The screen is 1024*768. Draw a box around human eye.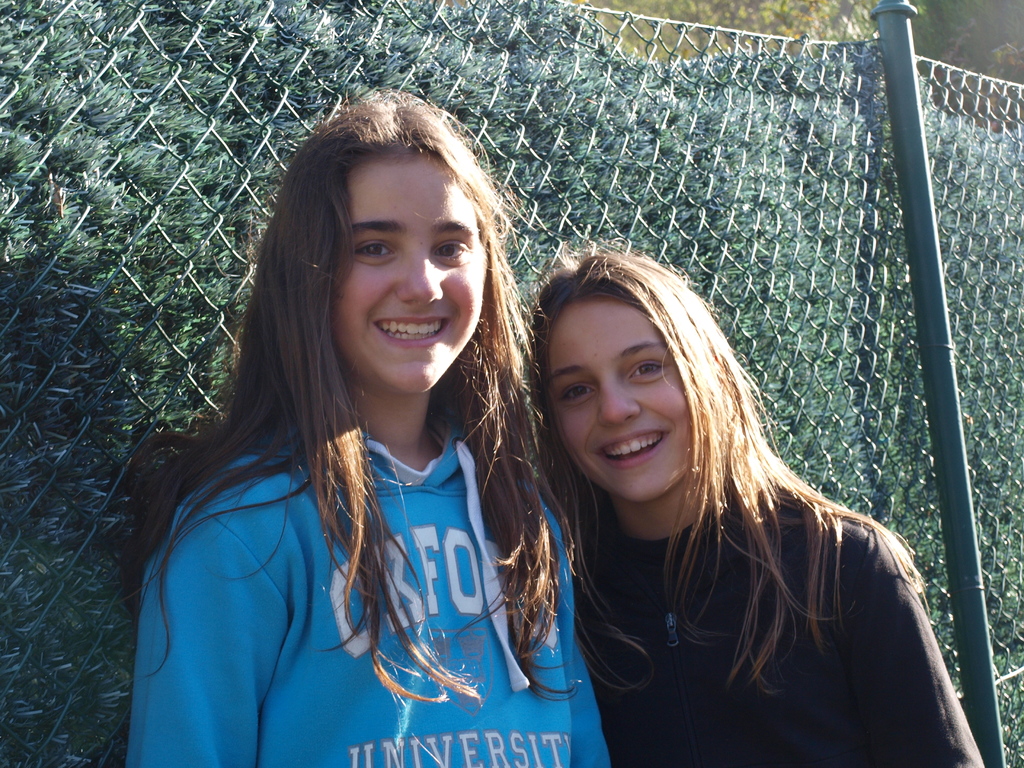
l=558, t=379, r=598, b=405.
